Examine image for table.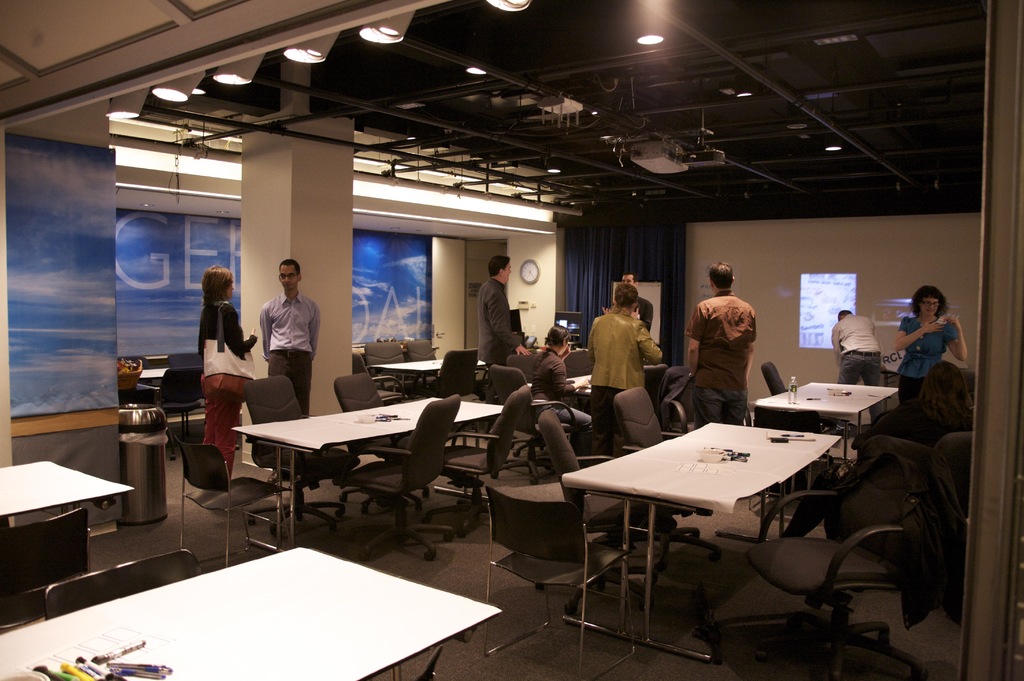
Examination result: [22,523,524,680].
